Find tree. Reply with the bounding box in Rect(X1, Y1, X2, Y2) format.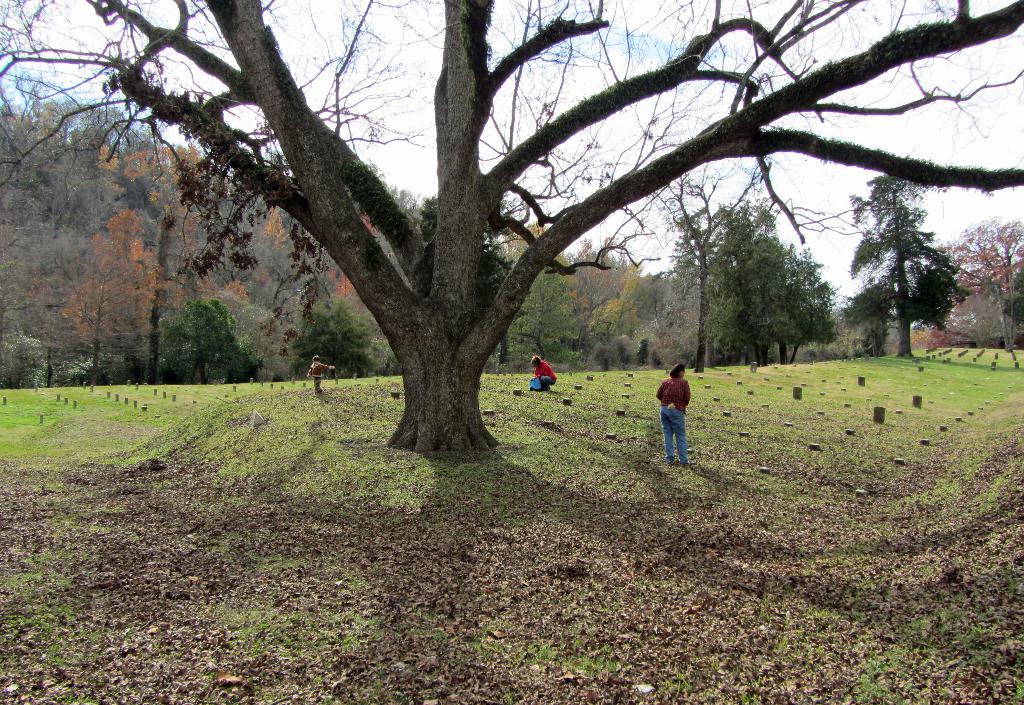
Rect(710, 194, 849, 382).
